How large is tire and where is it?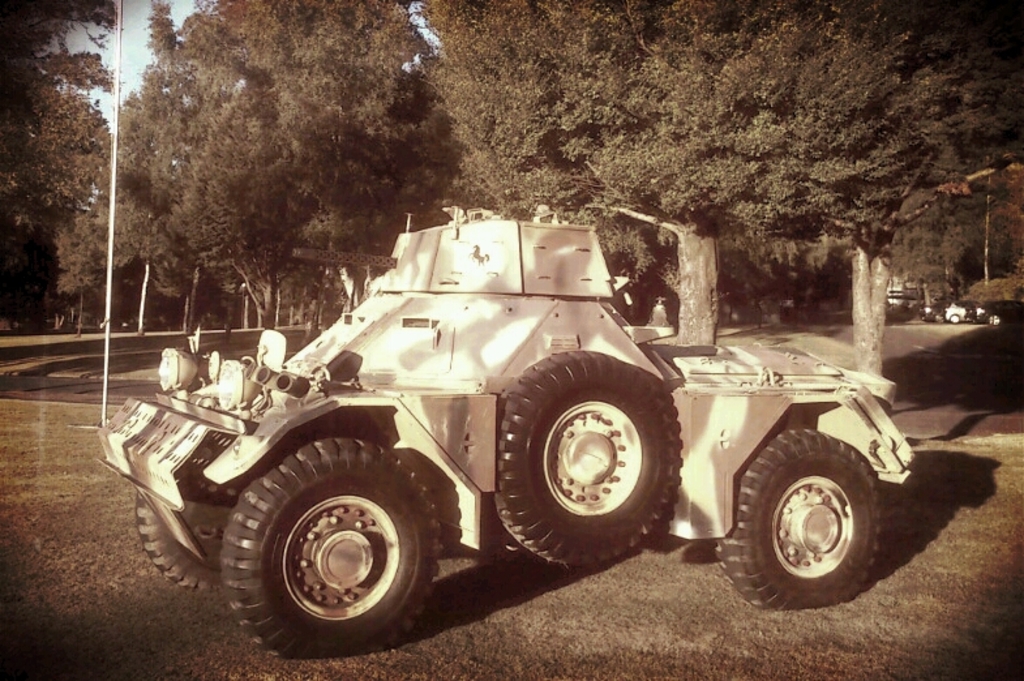
Bounding box: detection(707, 425, 881, 614).
